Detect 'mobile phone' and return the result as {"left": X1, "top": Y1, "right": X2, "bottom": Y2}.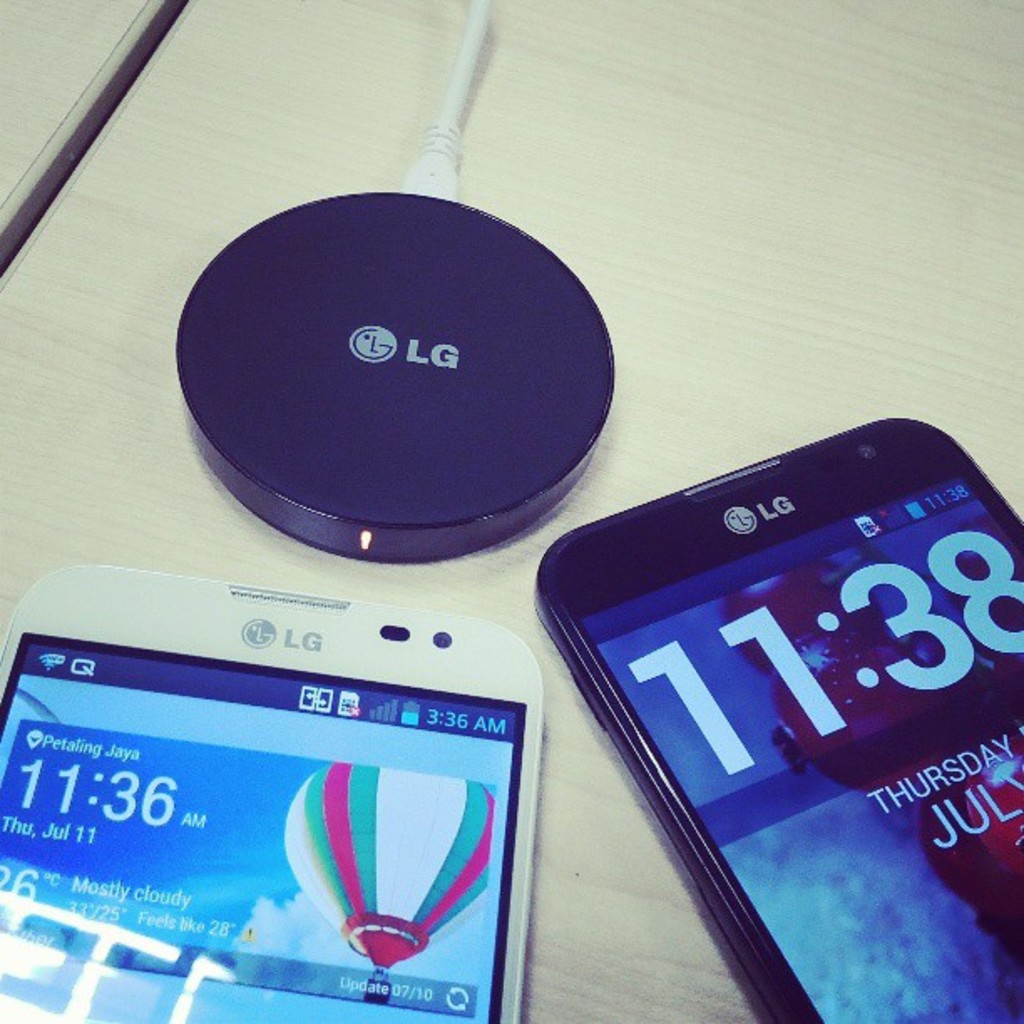
{"left": 519, "top": 392, "right": 1016, "bottom": 1016}.
